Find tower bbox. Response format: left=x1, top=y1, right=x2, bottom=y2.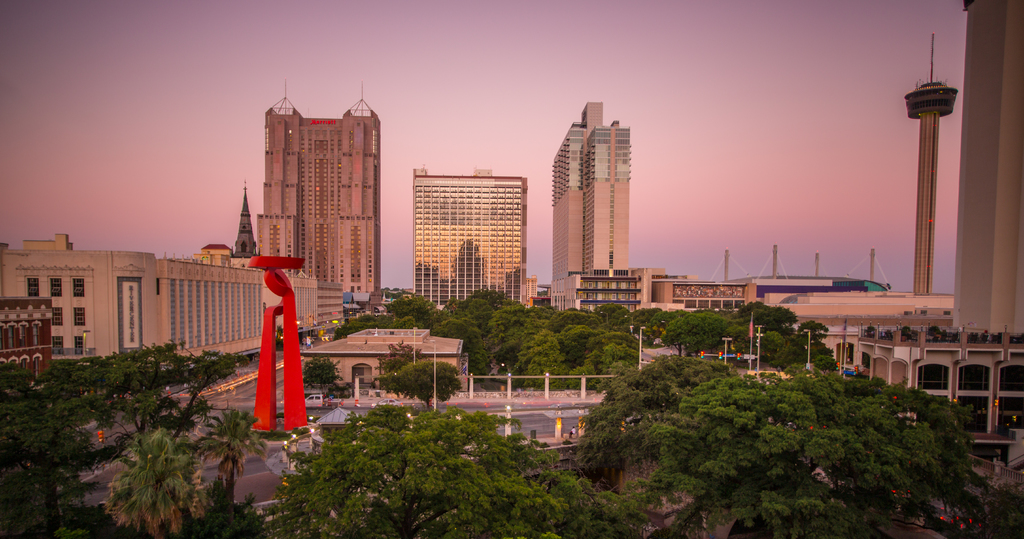
left=412, top=165, right=527, bottom=310.
